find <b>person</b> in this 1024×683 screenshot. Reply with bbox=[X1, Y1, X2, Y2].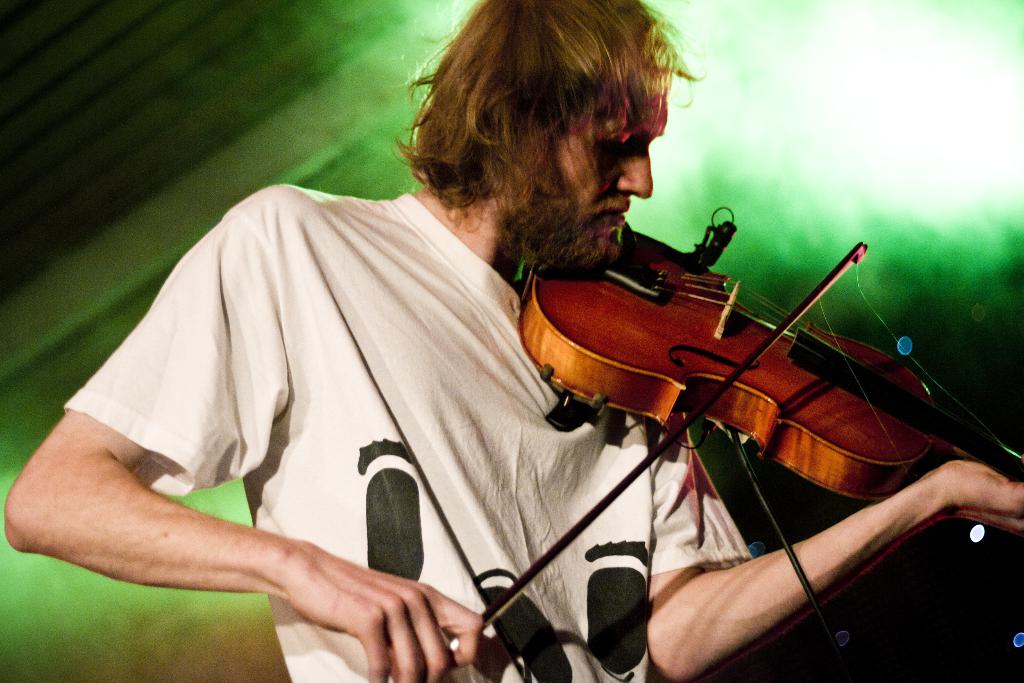
bbox=[9, 0, 1018, 682].
